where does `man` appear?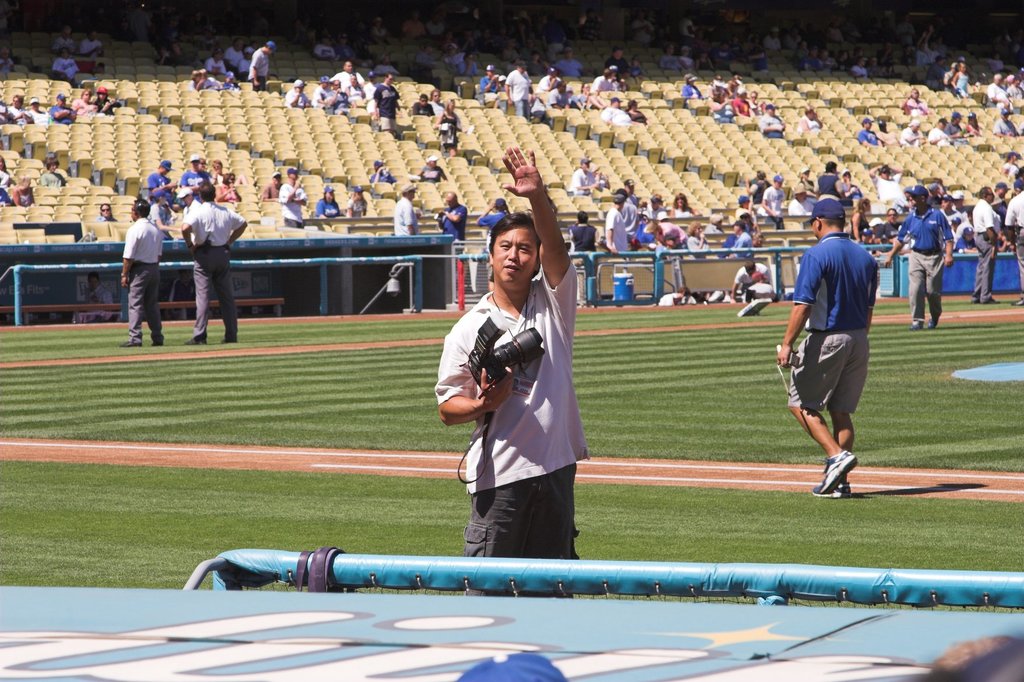
Appears at rect(329, 56, 364, 89).
